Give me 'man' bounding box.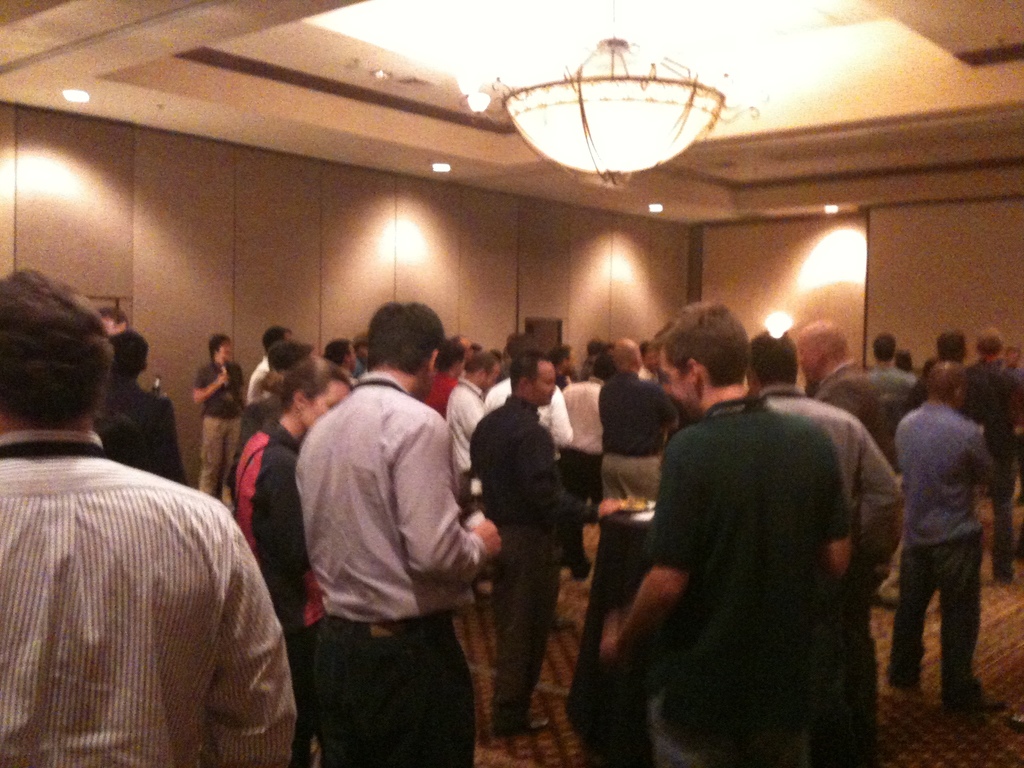
crop(602, 303, 848, 767).
